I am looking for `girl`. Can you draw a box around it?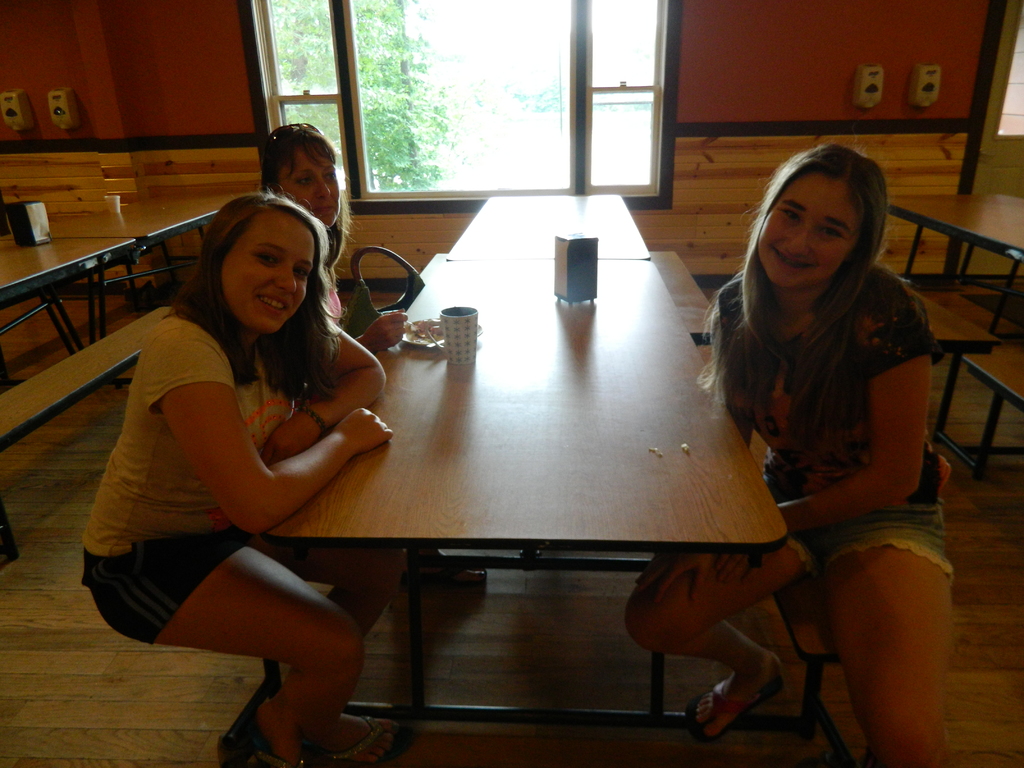
Sure, the bounding box is l=77, t=186, r=421, b=767.
